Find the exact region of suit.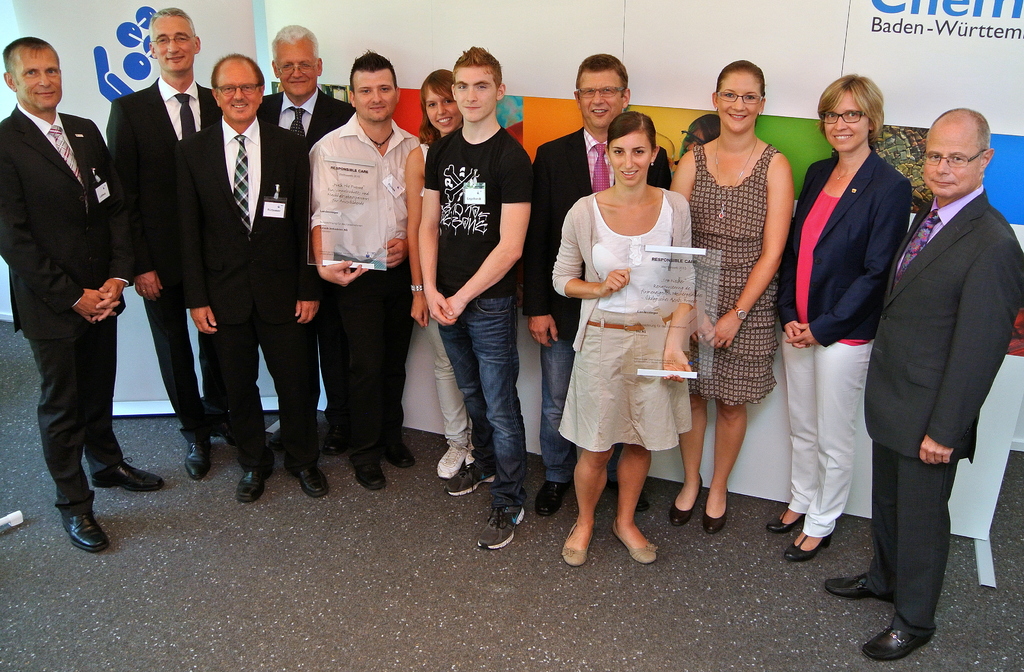
Exact region: <region>777, 144, 913, 347</region>.
